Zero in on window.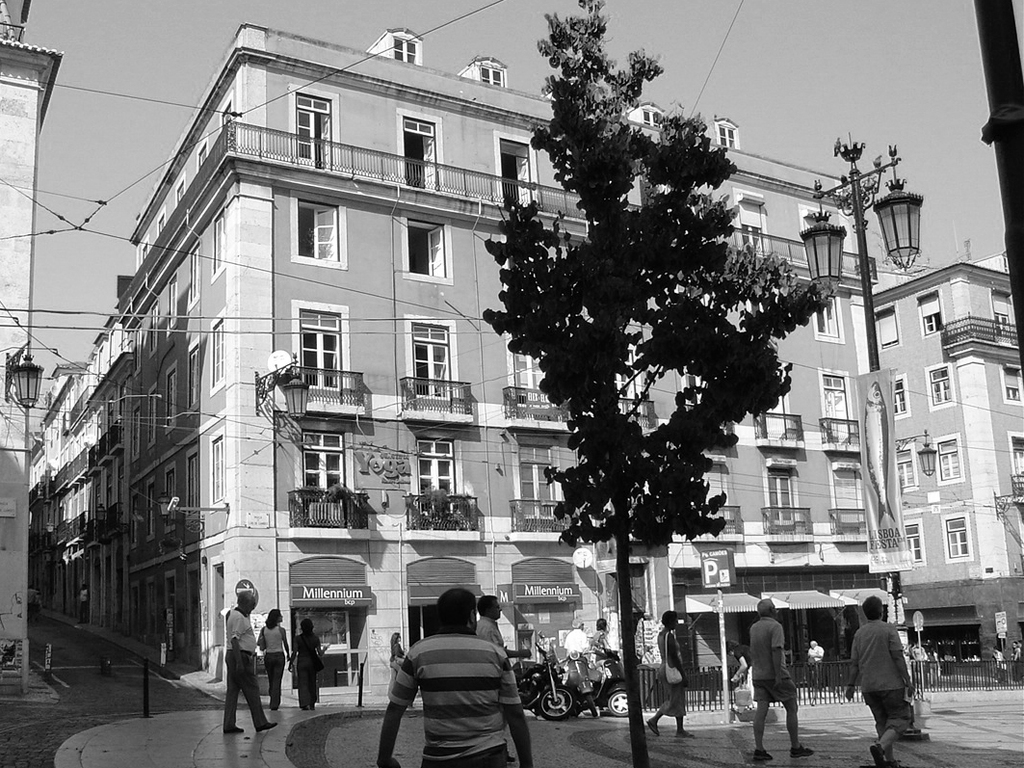
Zeroed in: crop(144, 381, 159, 440).
